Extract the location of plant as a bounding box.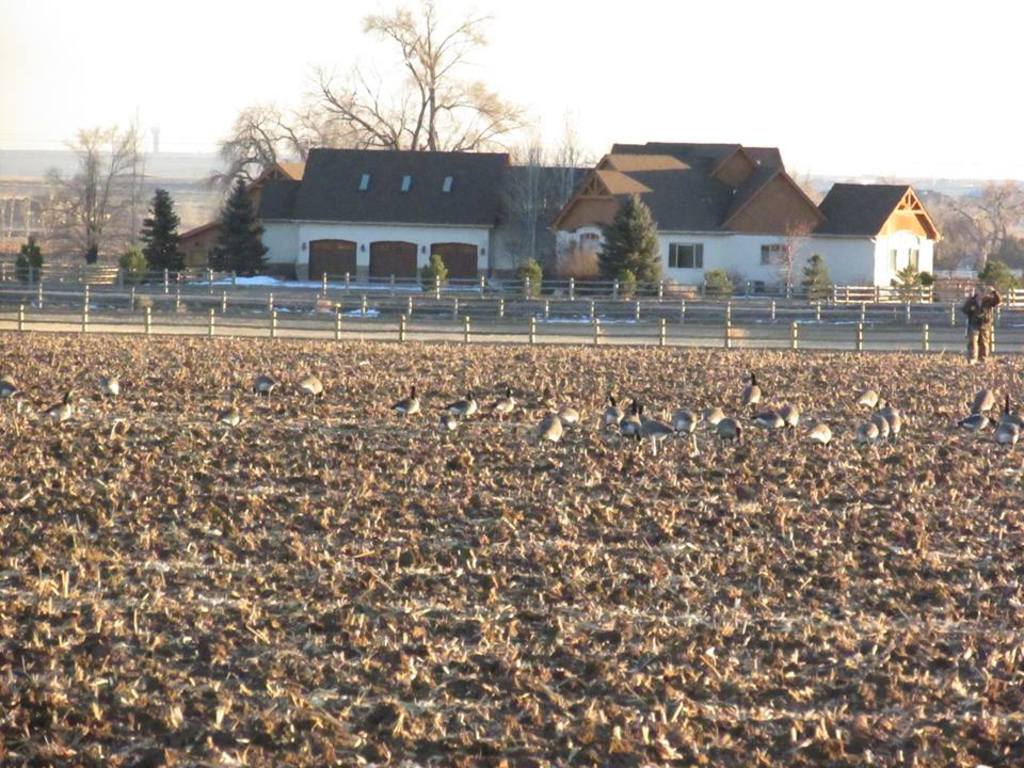
crop(13, 234, 46, 290).
